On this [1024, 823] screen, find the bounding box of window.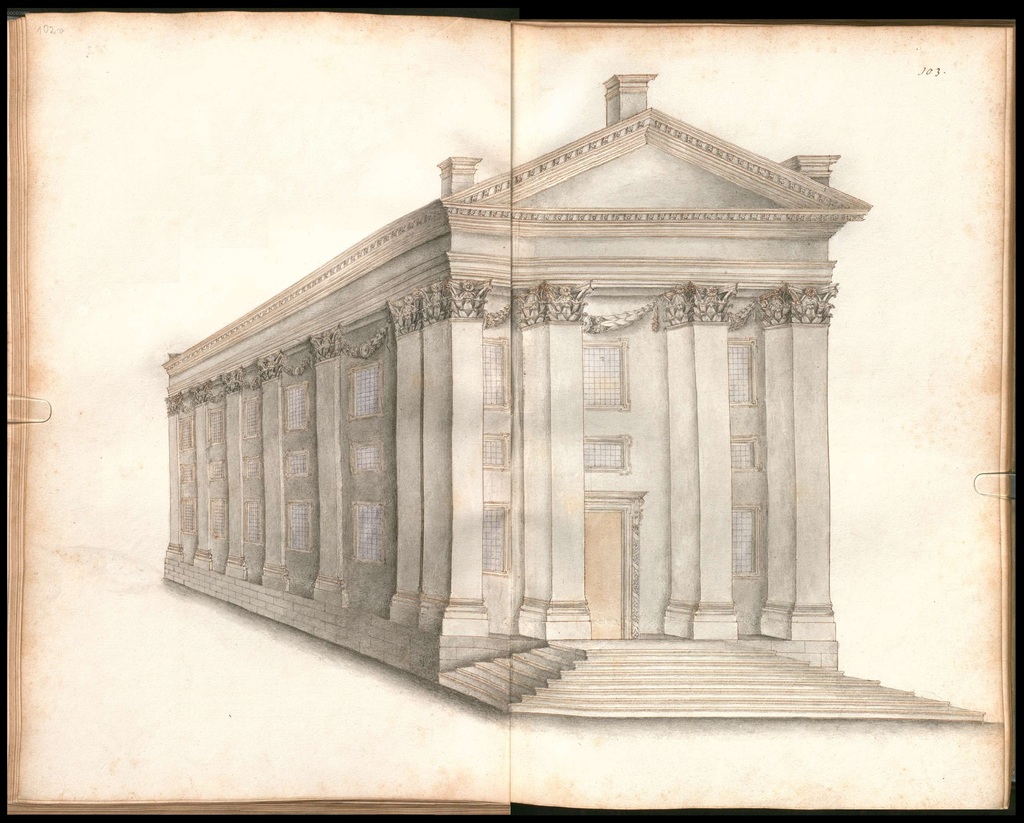
Bounding box: <box>205,403,229,448</box>.
